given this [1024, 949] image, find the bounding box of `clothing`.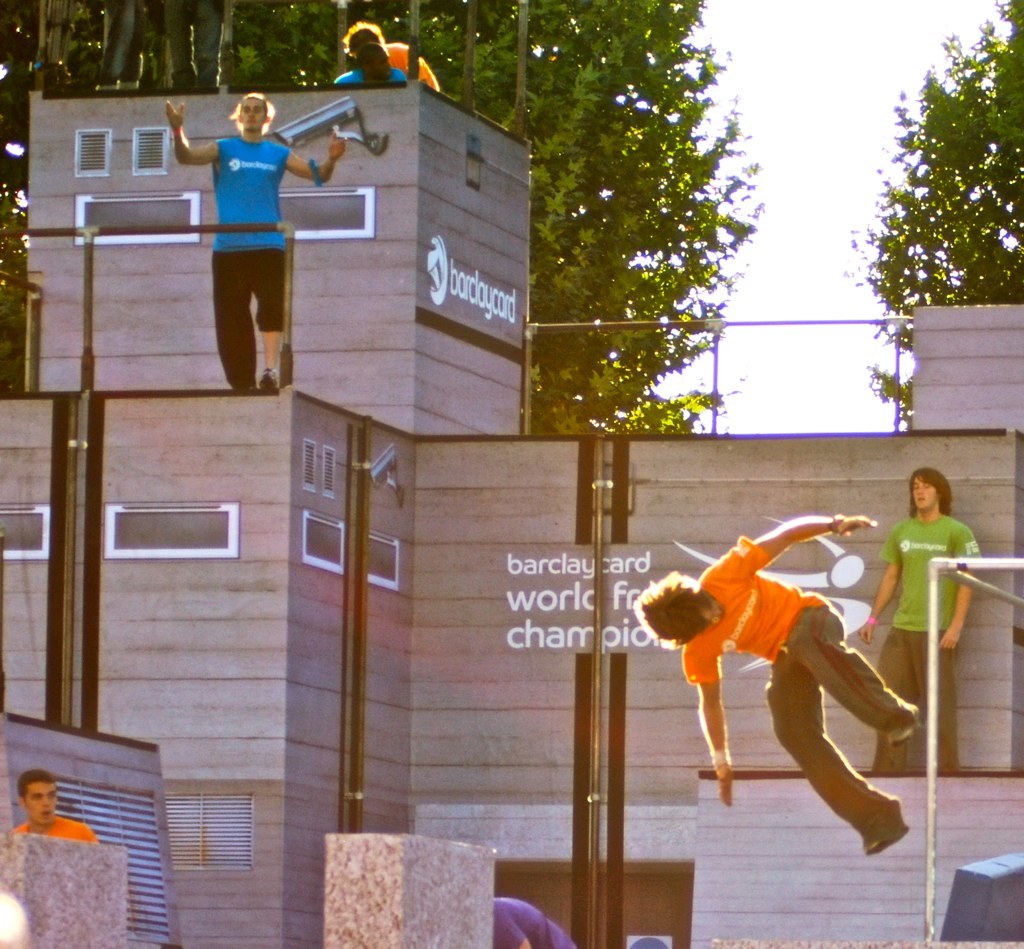
bbox(209, 143, 285, 372).
